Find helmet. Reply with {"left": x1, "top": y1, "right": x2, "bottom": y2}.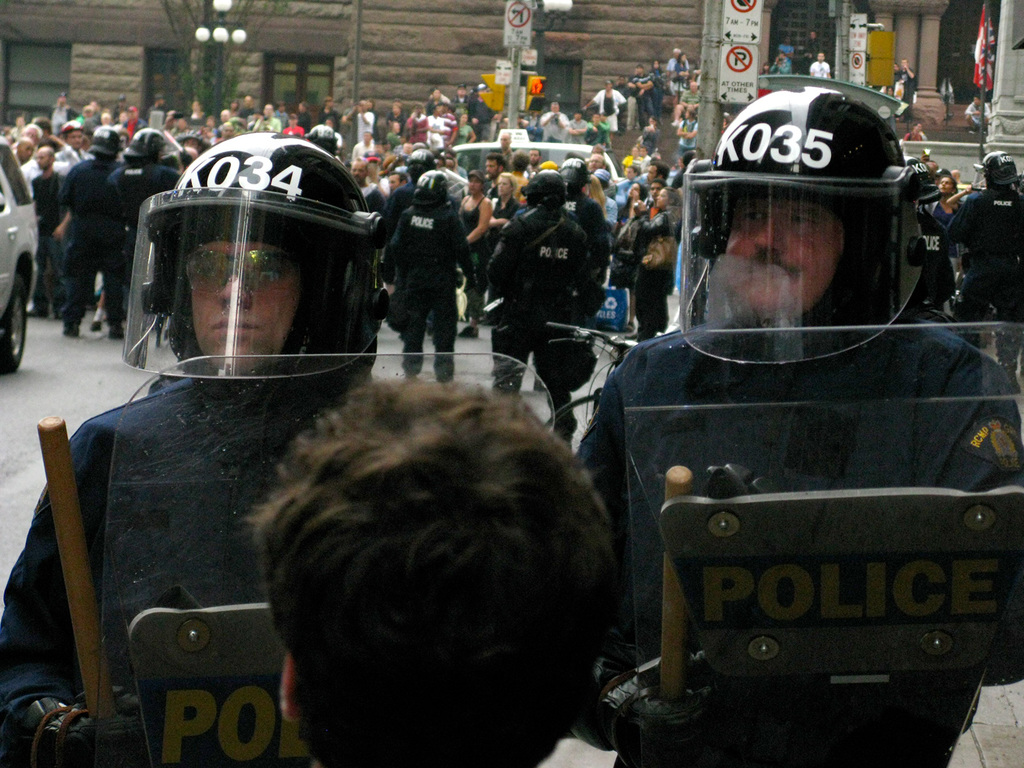
{"left": 118, "top": 129, "right": 397, "bottom": 407}.
